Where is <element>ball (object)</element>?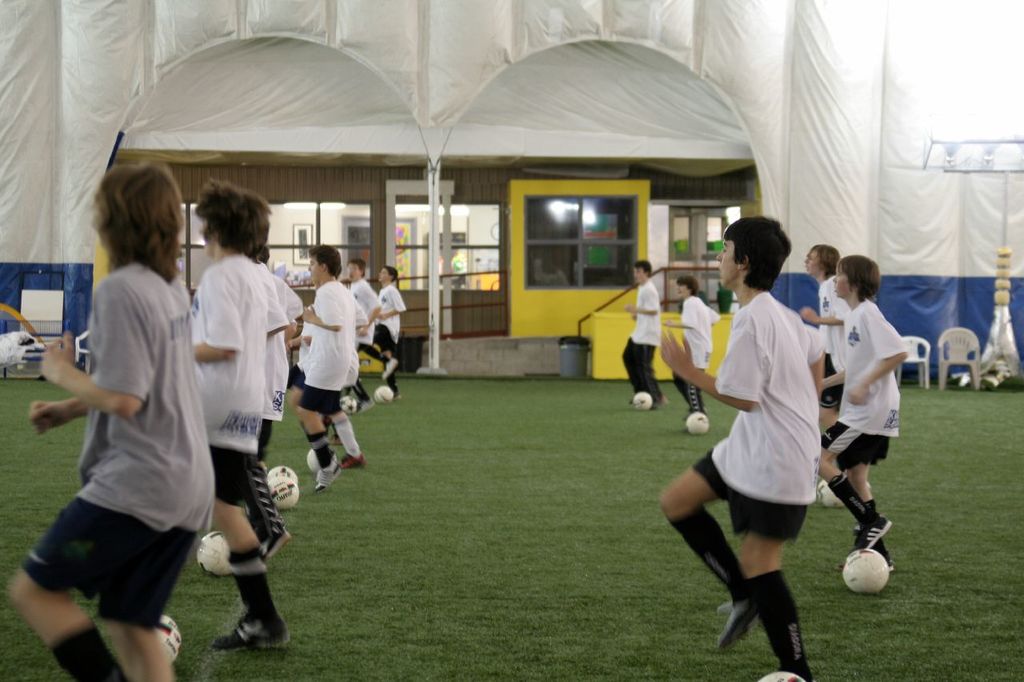
pyautogui.locateOnScreen(842, 549, 891, 596).
